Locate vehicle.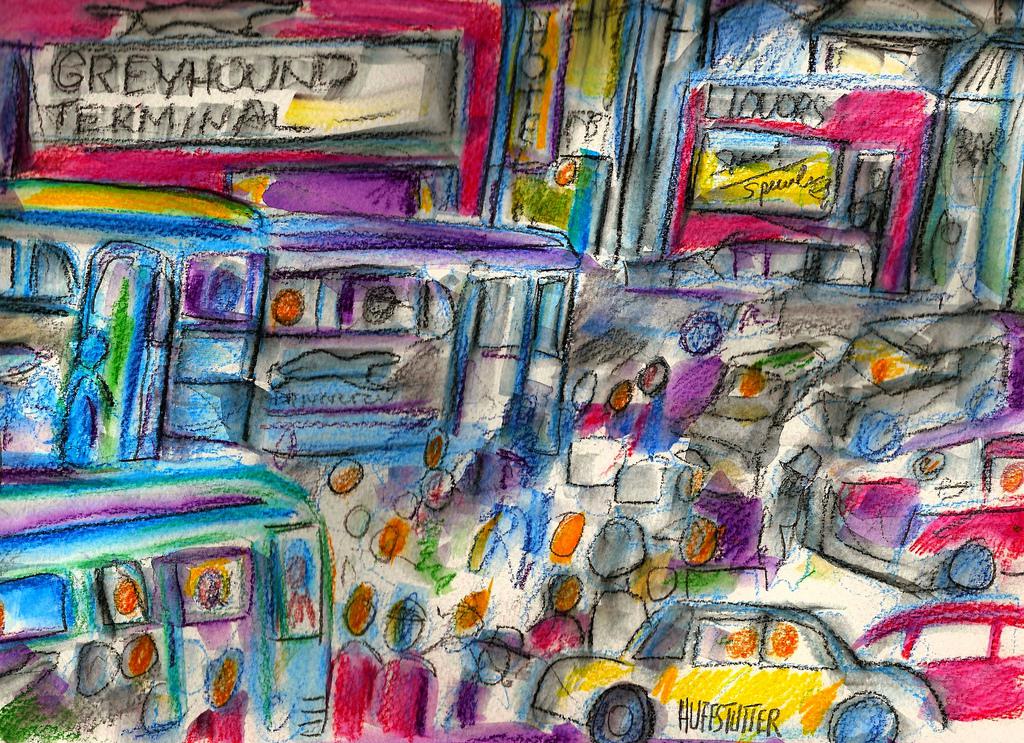
Bounding box: (x1=9, y1=180, x2=571, y2=493).
